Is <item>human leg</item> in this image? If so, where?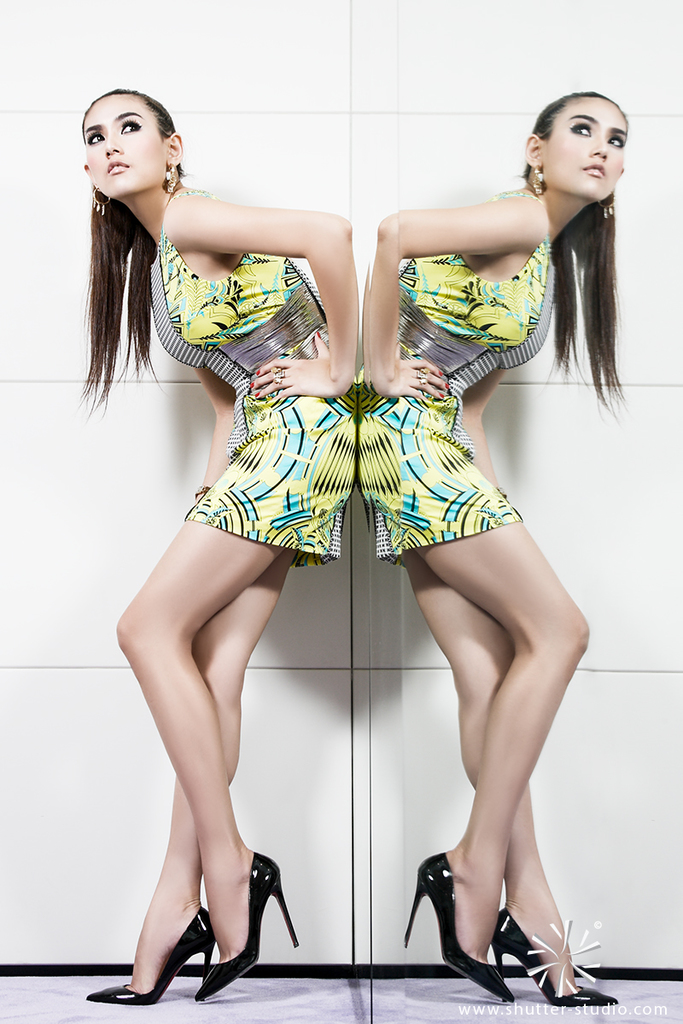
Yes, at left=405, top=555, right=611, bottom=1006.
